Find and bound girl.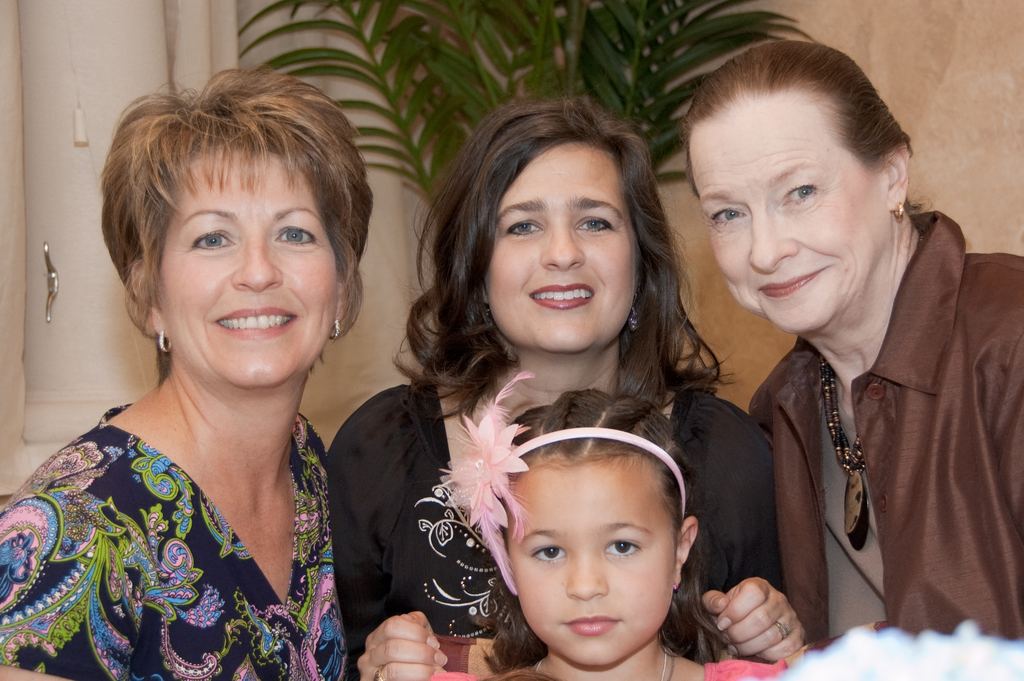
Bound: [321, 98, 772, 680].
